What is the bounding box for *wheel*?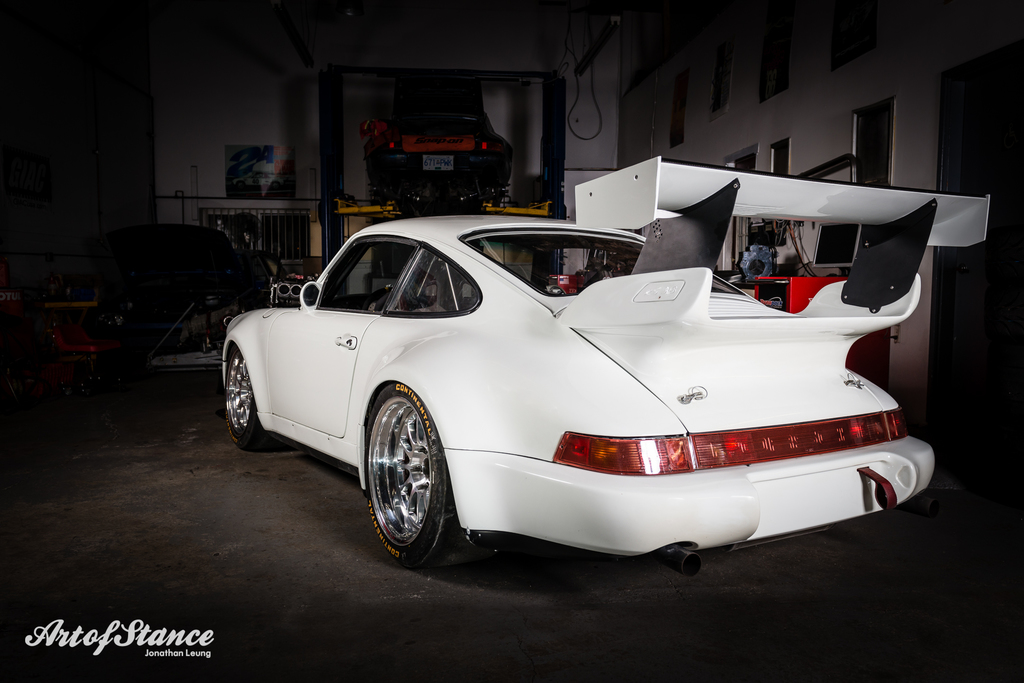
<box>220,351,289,449</box>.
